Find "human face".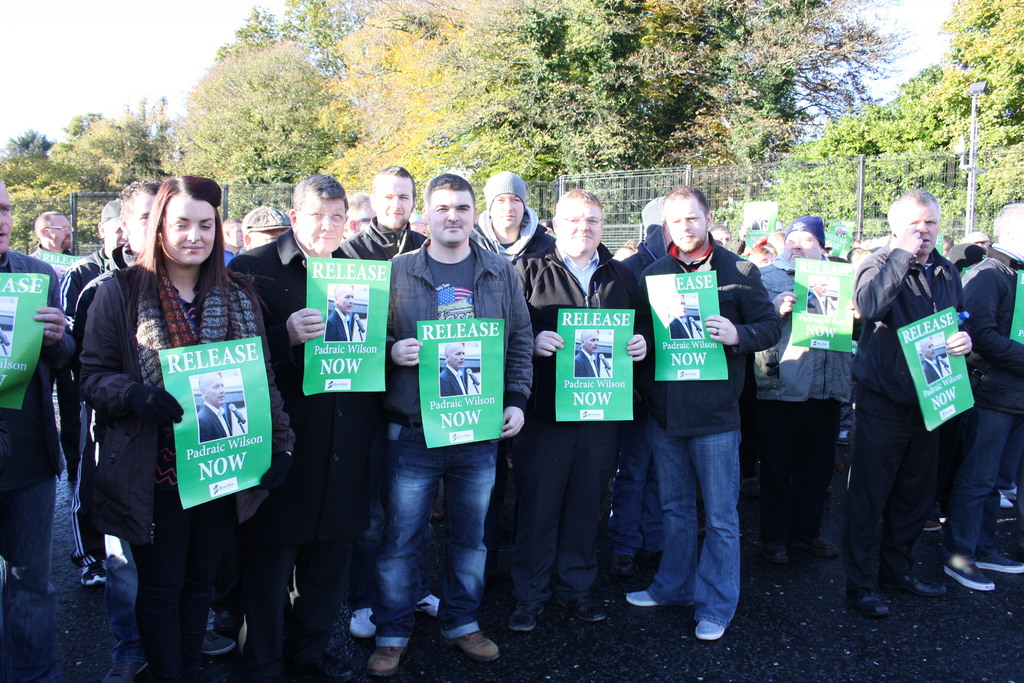
bbox=[745, 248, 767, 267].
